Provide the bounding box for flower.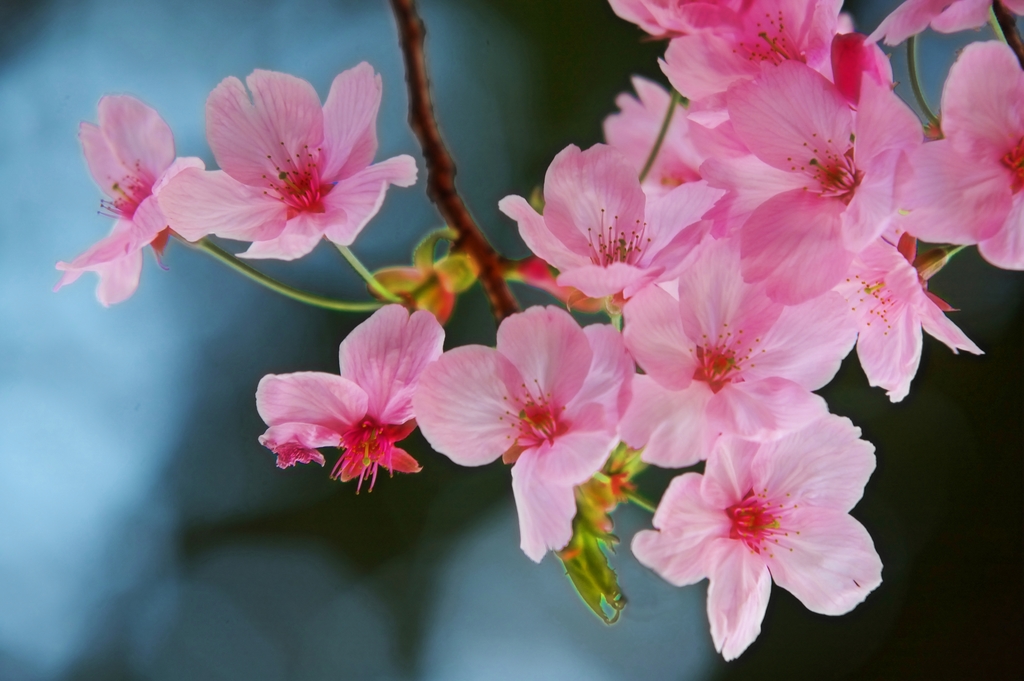
left=631, top=406, right=884, bottom=663.
